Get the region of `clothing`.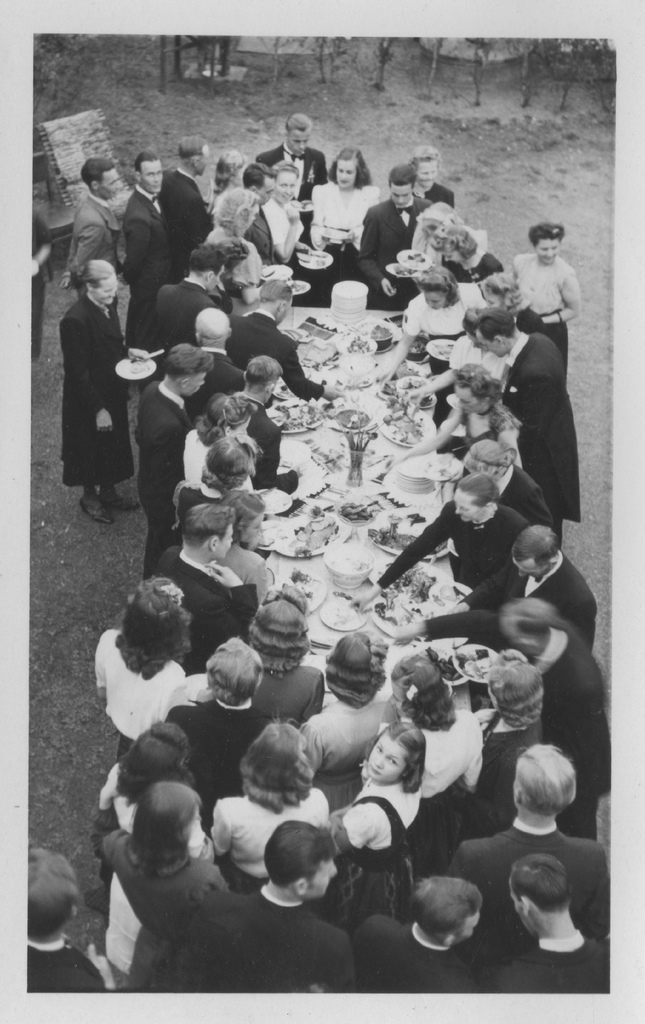
354/187/428/293.
